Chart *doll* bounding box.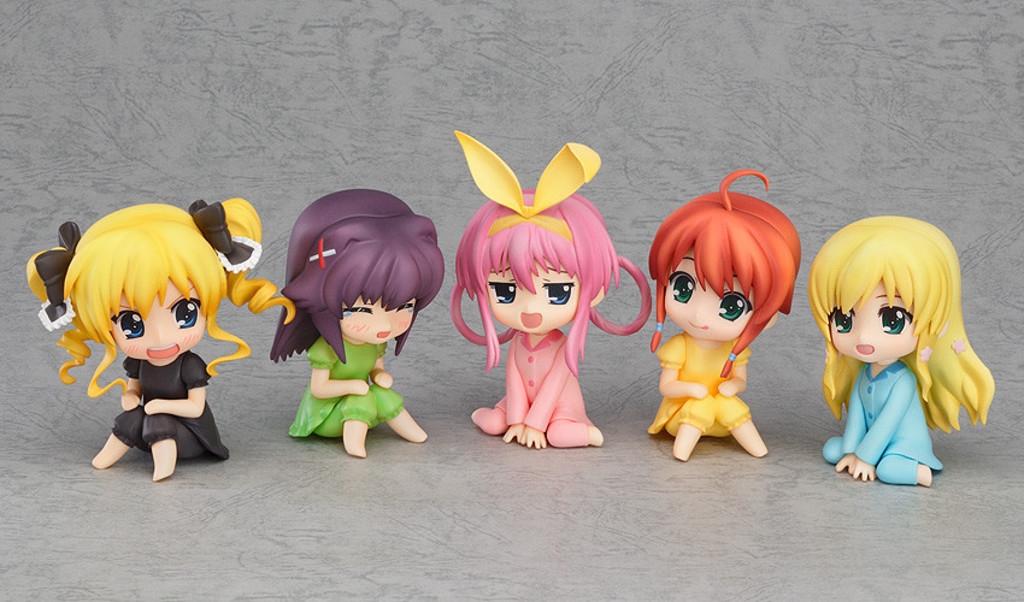
Charted: bbox=(27, 199, 299, 477).
